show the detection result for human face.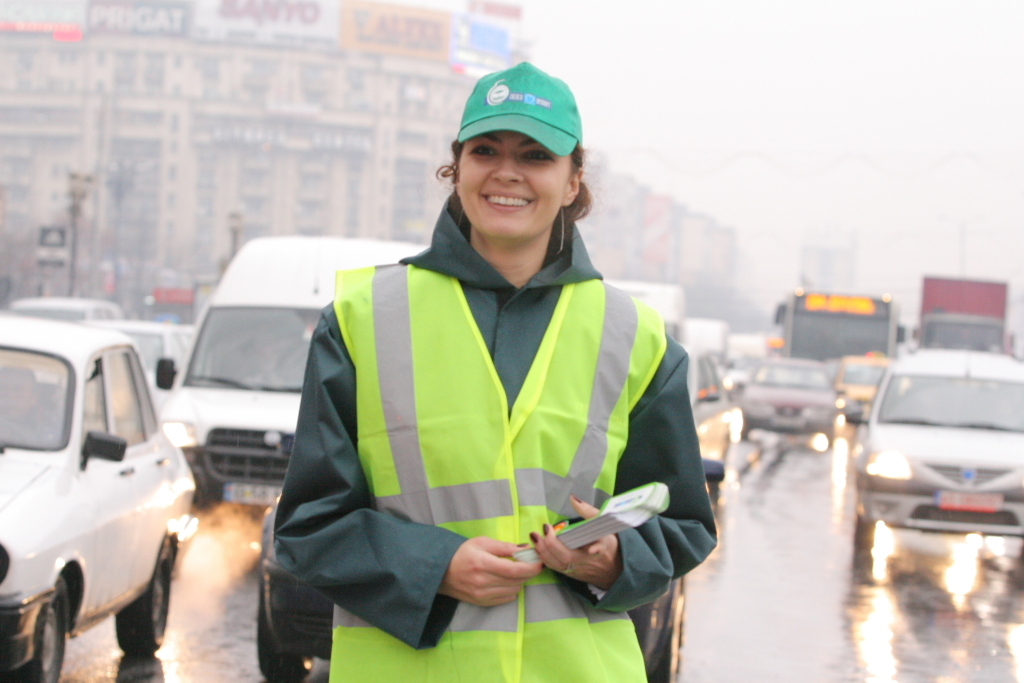
left=453, top=123, right=565, bottom=238.
